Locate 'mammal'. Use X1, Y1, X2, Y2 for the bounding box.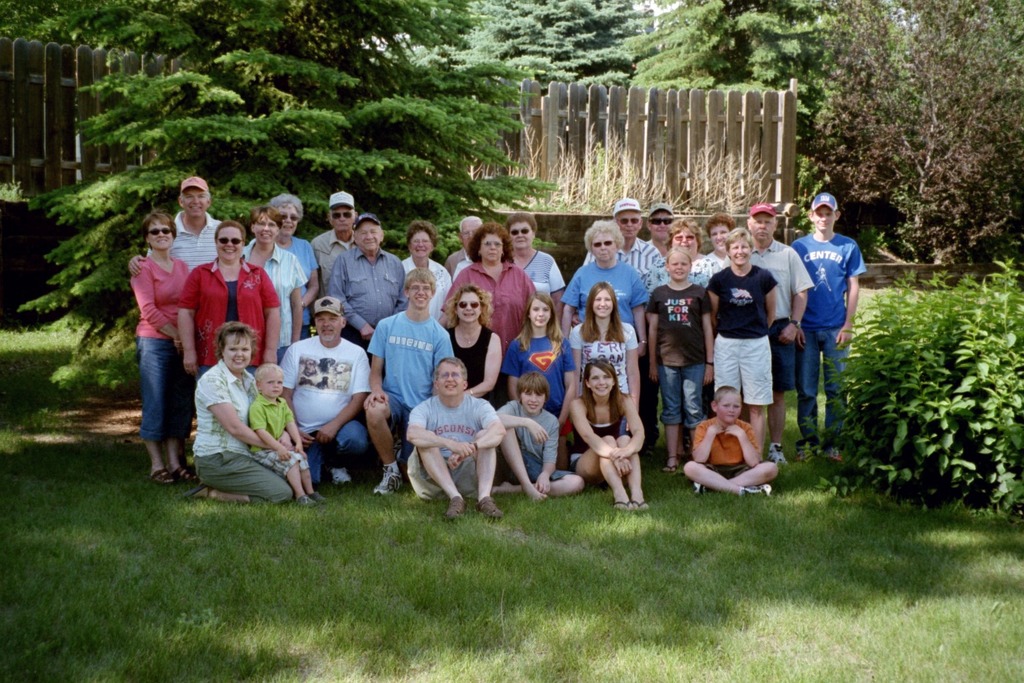
705, 225, 777, 462.
